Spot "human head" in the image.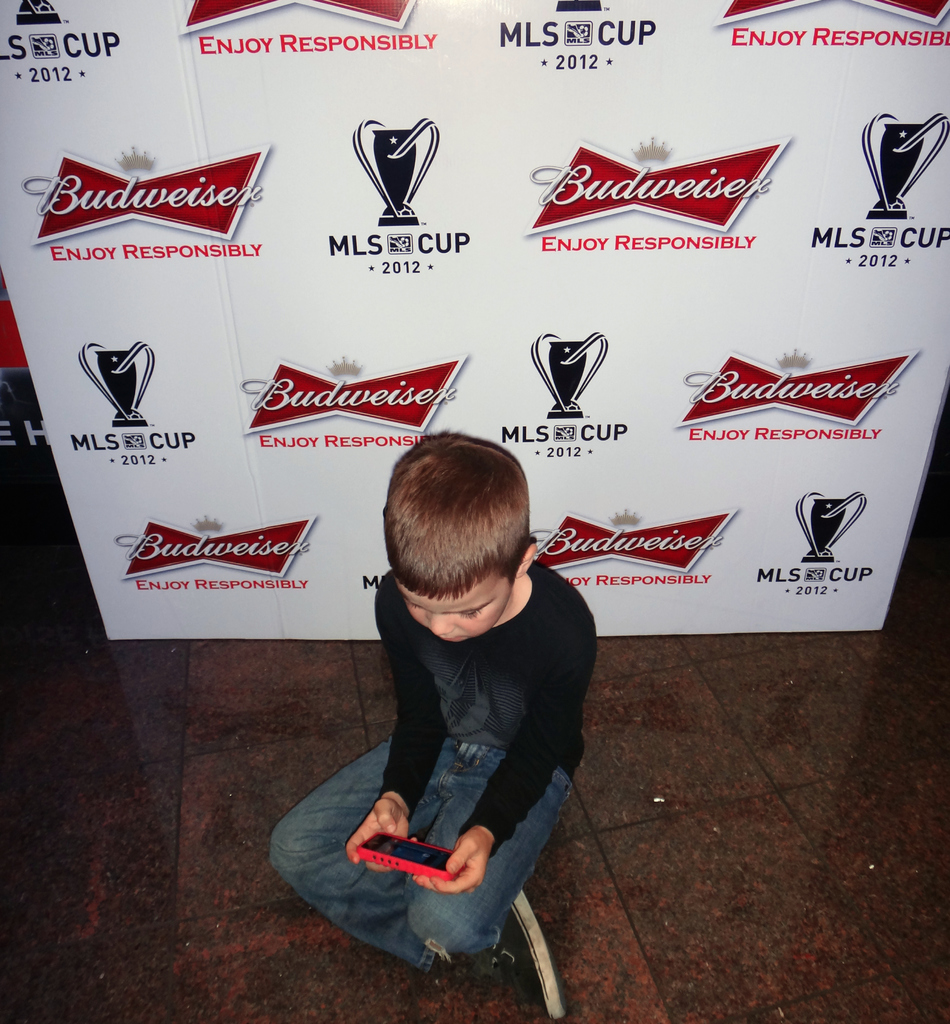
"human head" found at {"left": 387, "top": 435, "right": 536, "bottom": 643}.
